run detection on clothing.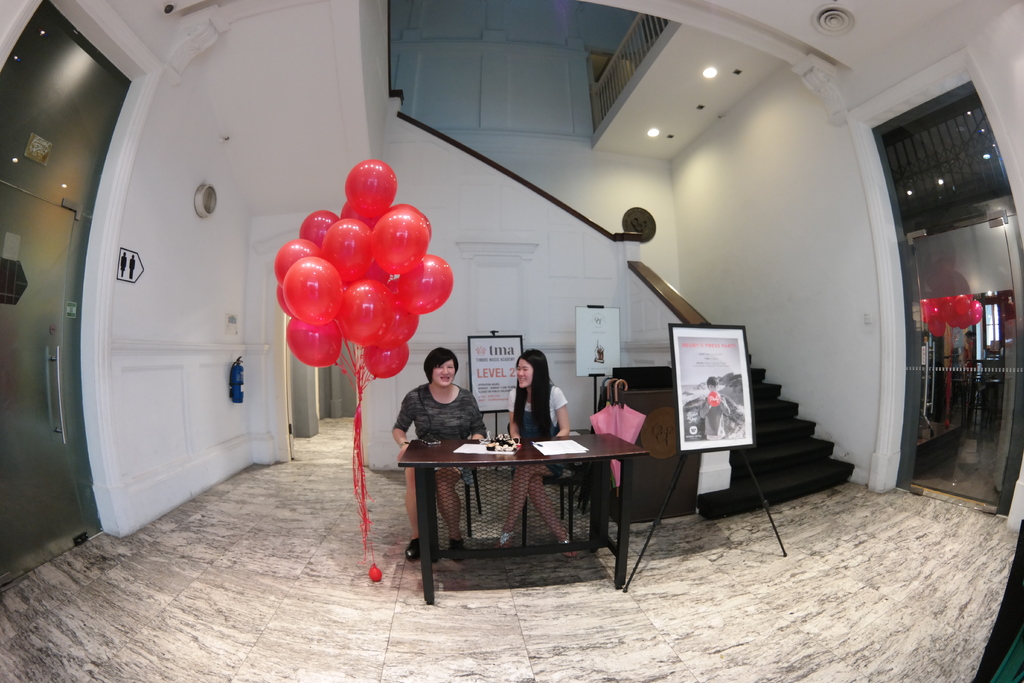
Result: Rect(391, 373, 486, 459).
